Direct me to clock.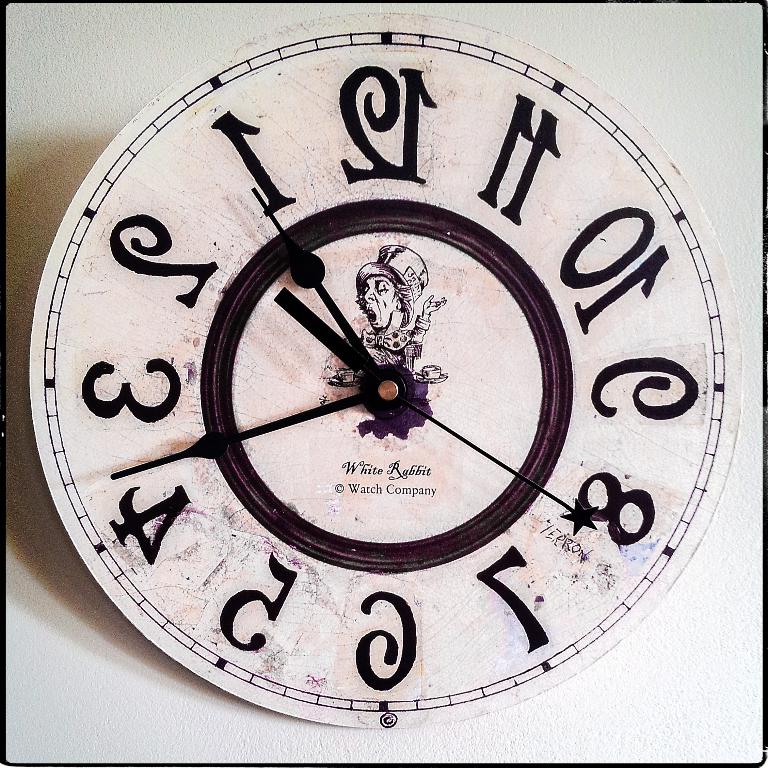
Direction: 22, 11, 743, 732.
